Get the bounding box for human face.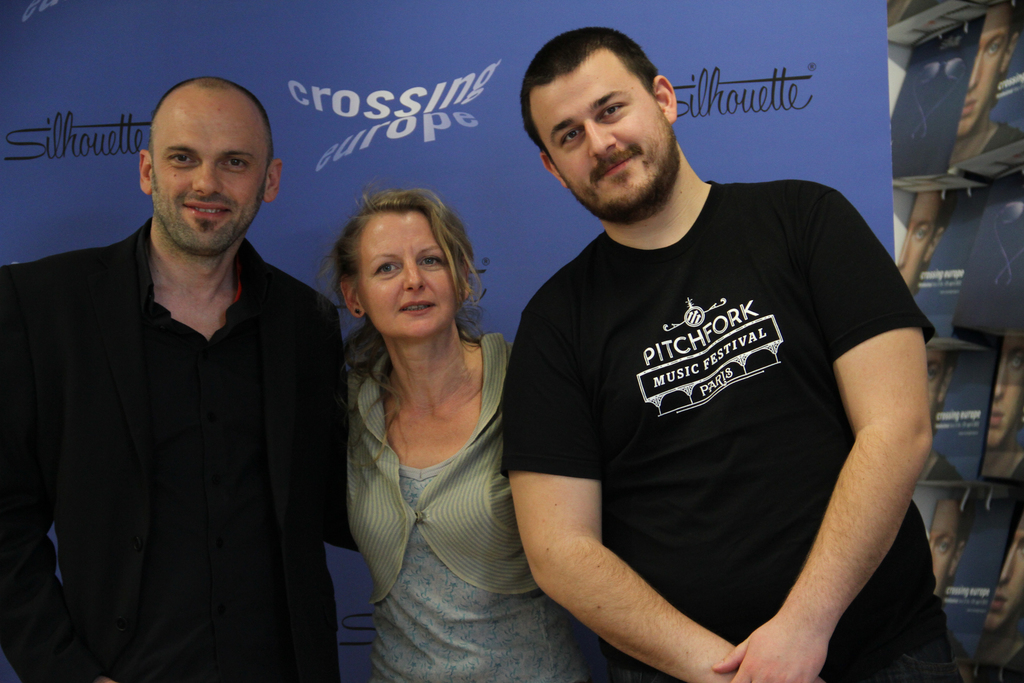
region(151, 78, 268, 247).
